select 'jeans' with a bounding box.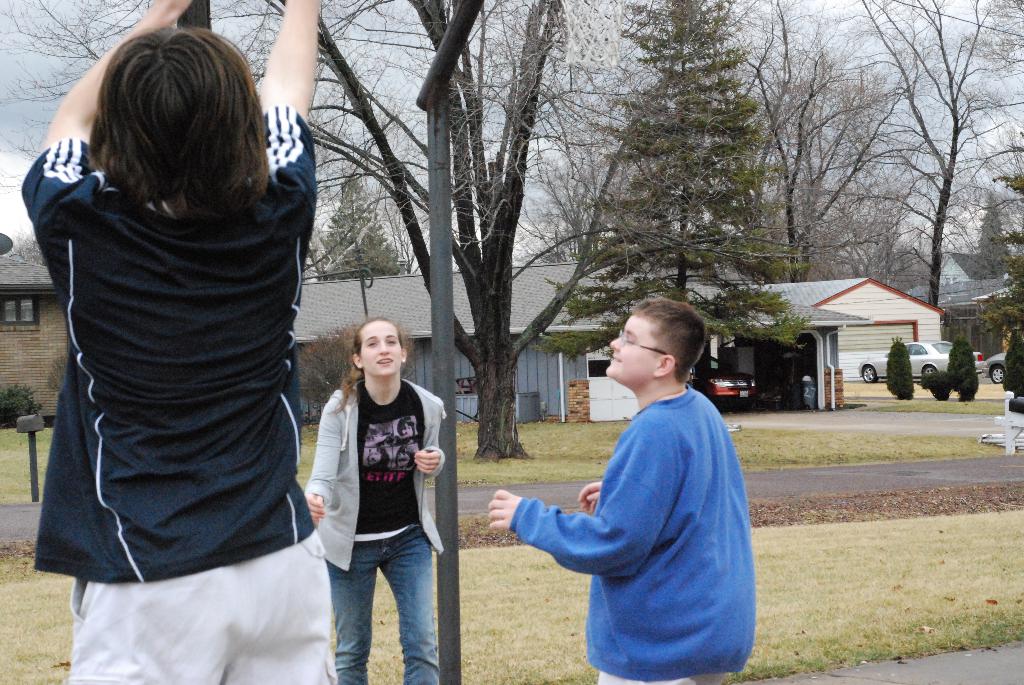
bbox(312, 521, 445, 684).
